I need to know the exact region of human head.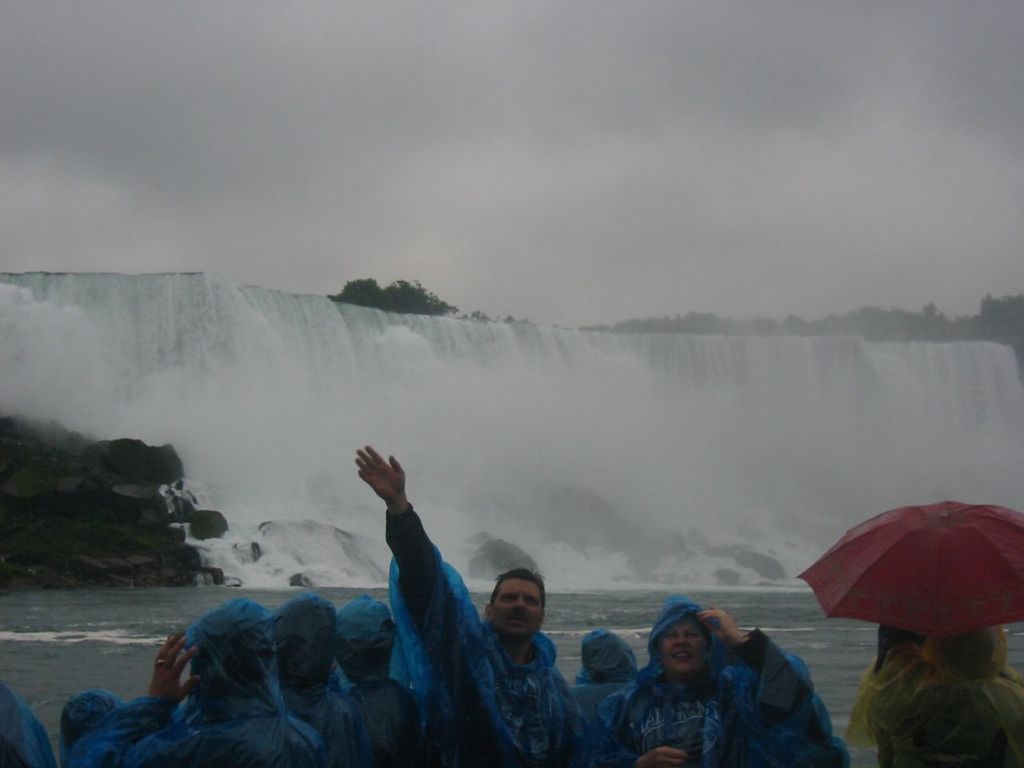
Region: pyautogui.locateOnScreen(578, 627, 636, 674).
